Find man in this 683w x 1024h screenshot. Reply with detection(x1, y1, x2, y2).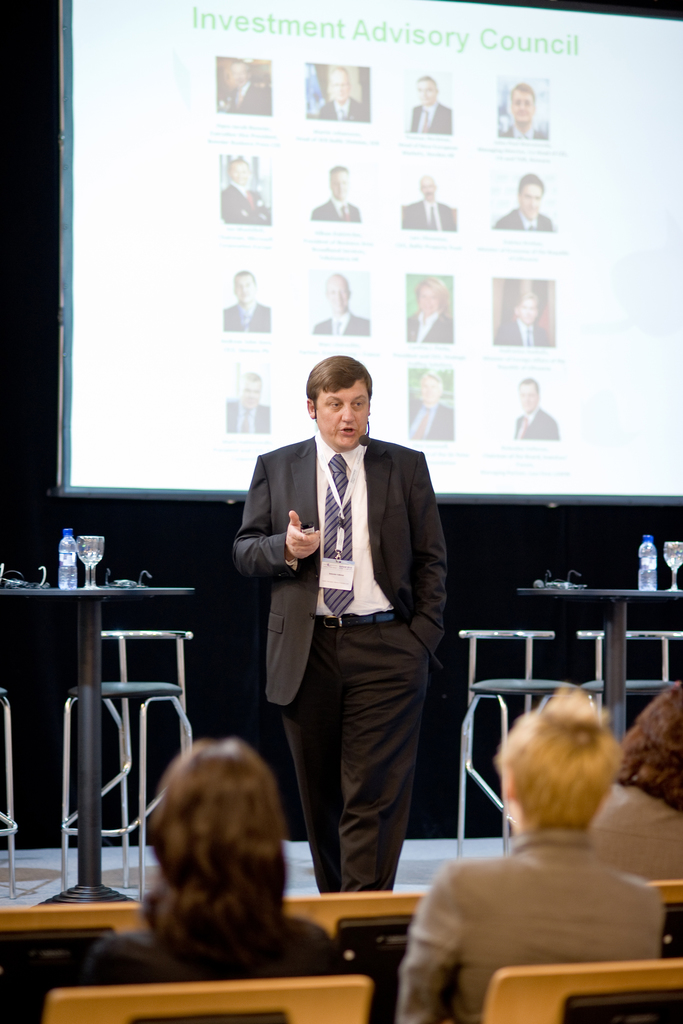
detection(399, 176, 459, 232).
